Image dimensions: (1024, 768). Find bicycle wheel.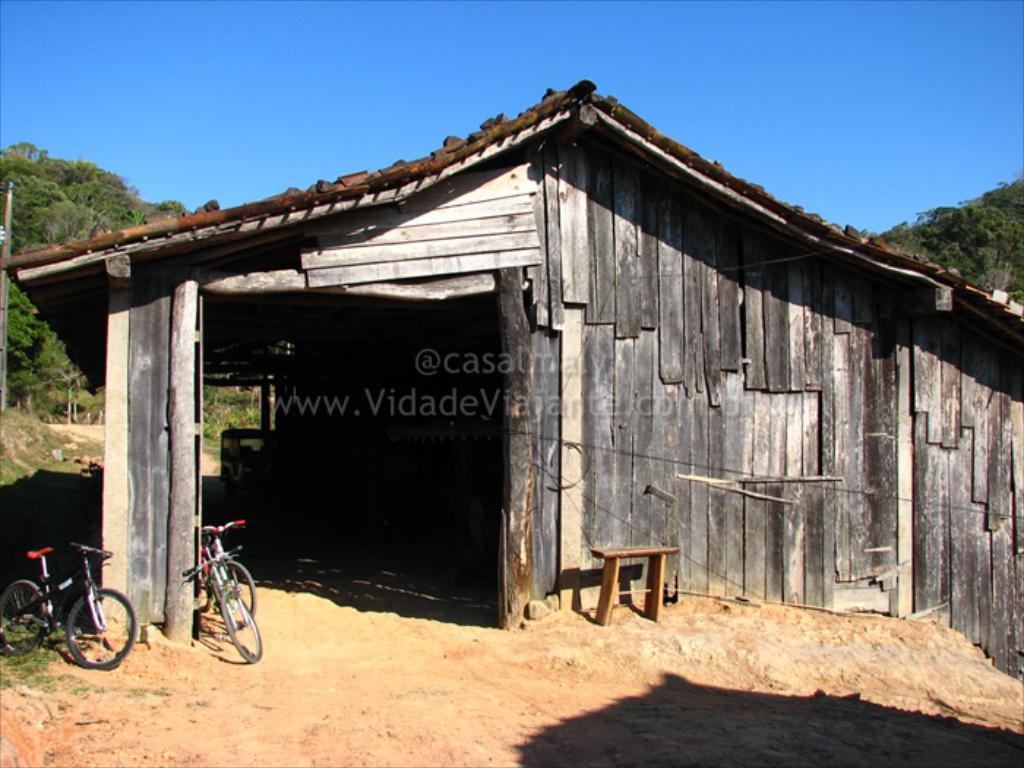
[0, 576, 47, 652].
